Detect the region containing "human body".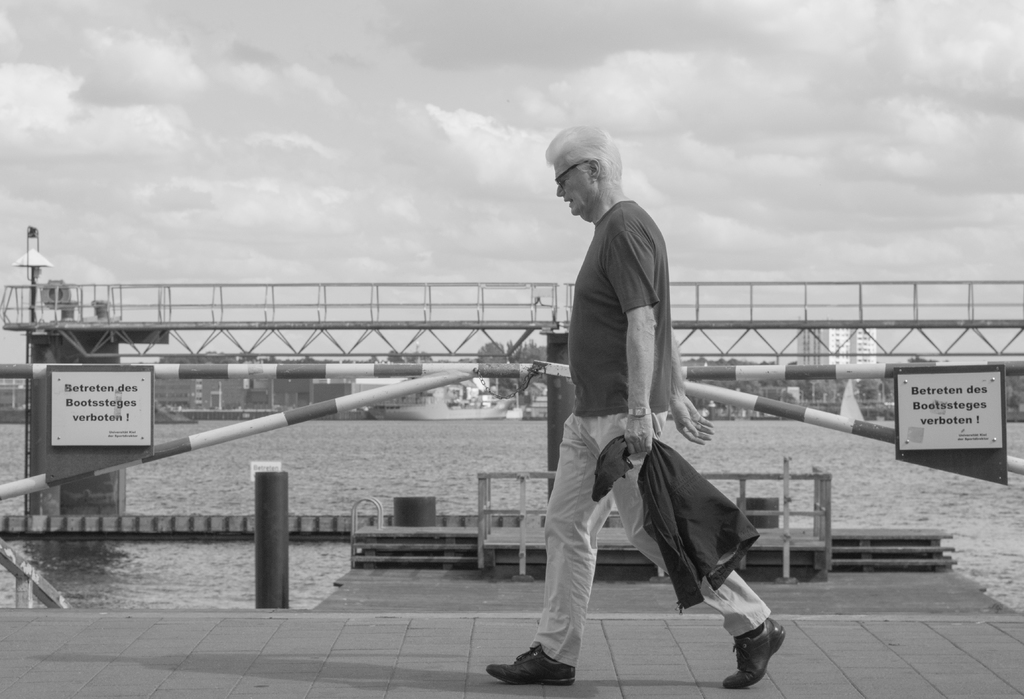
rect(525, 144, 754, 686).
